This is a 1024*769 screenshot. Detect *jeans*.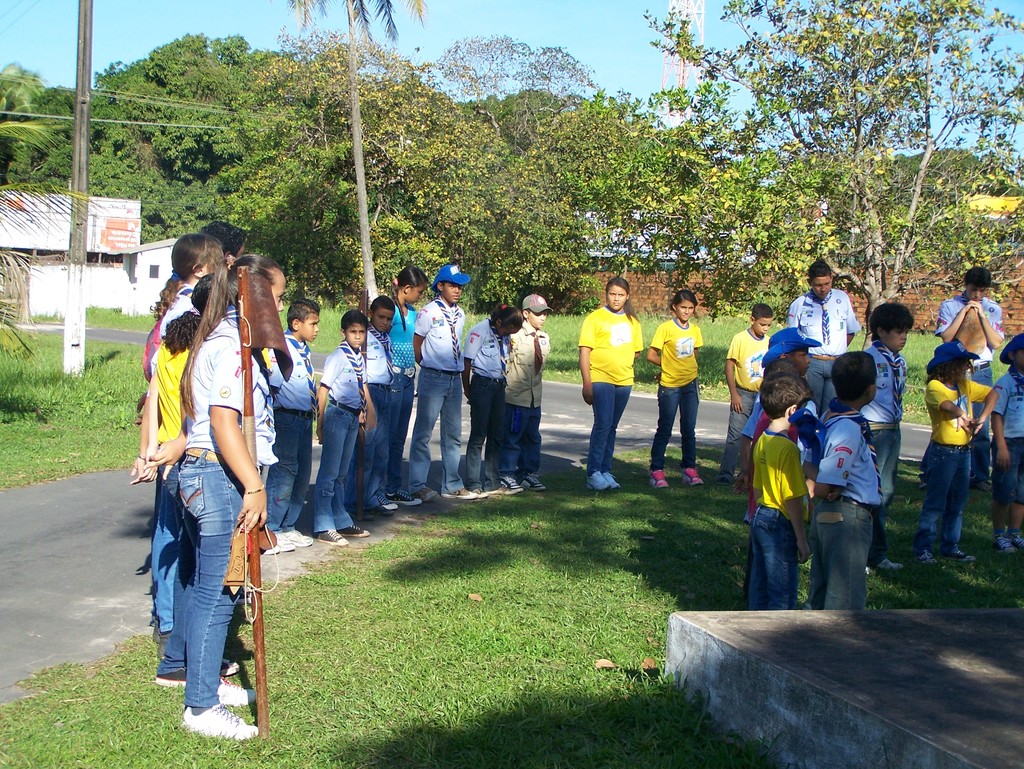
select_region(967, 363, 994, 495).
